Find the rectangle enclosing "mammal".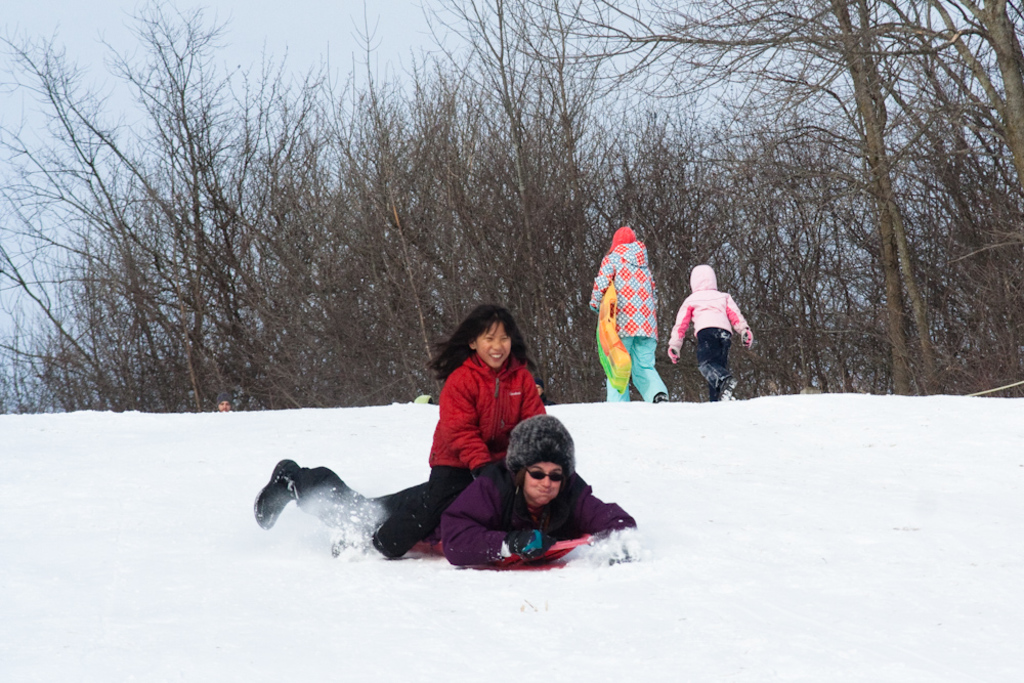
253,410,639,571.
